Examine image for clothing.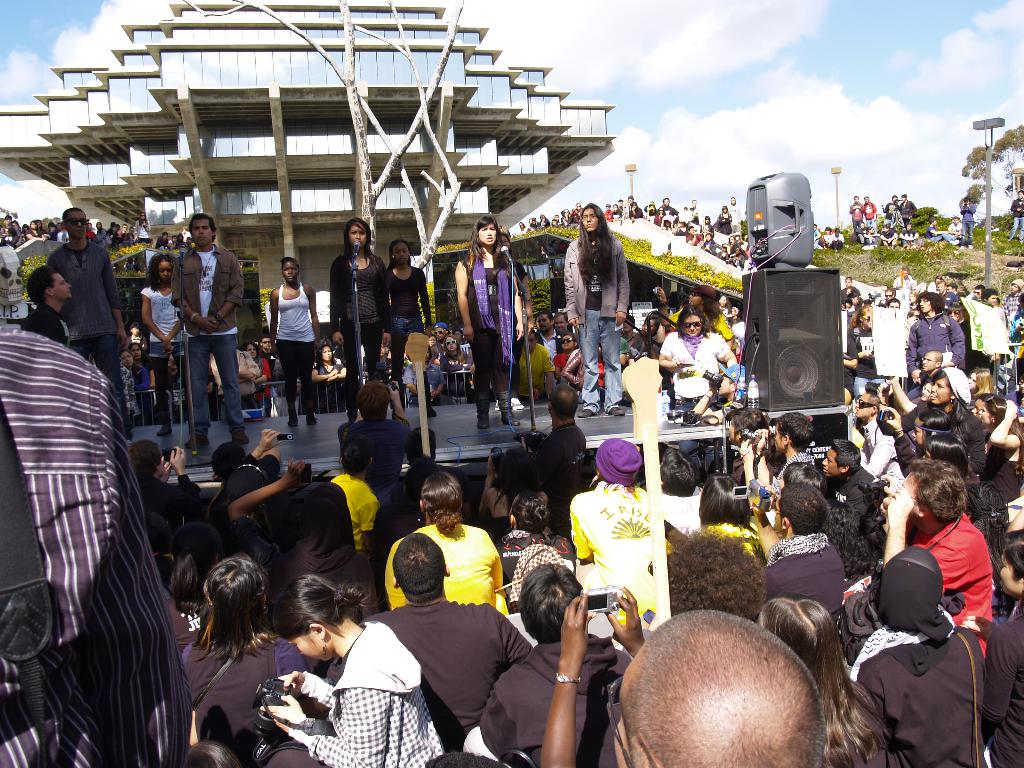
Examination result: 564/233/631/412.
